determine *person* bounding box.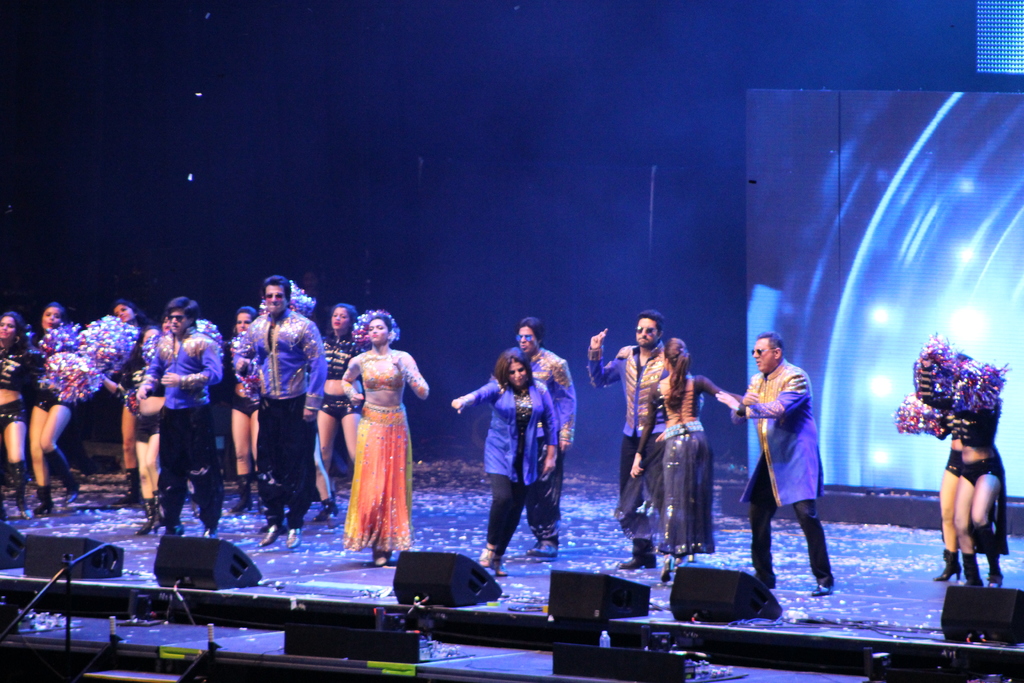
Determined: [451,346,559,577].
